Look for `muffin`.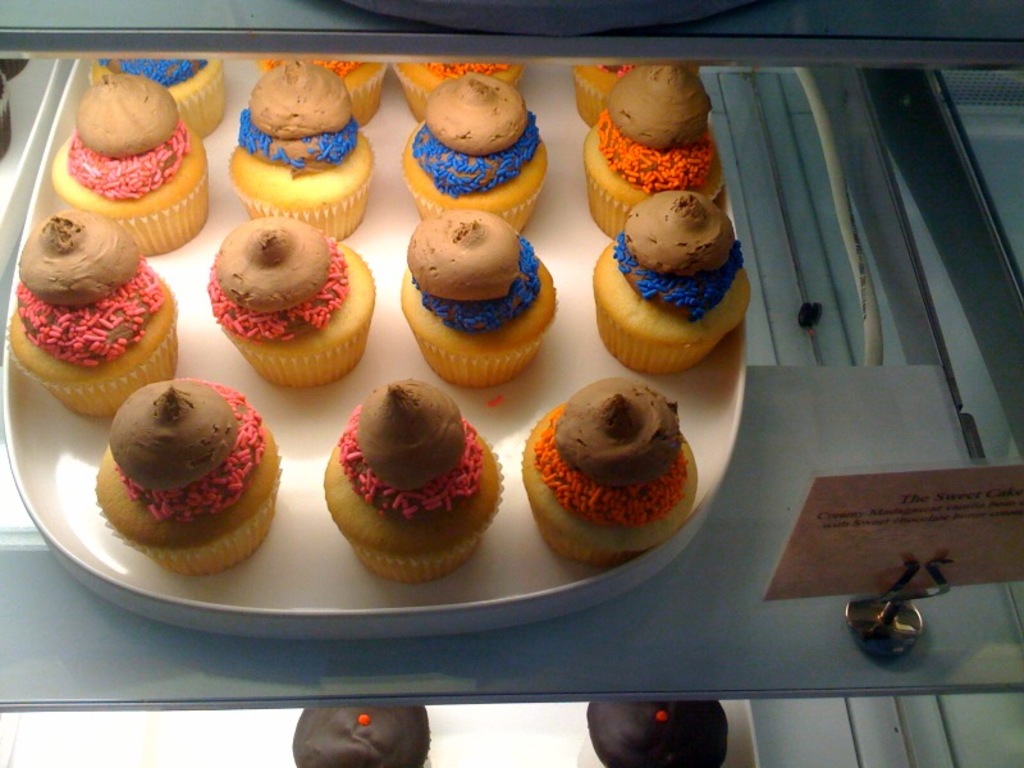
Found: <box>397,56,518,124</box>.
